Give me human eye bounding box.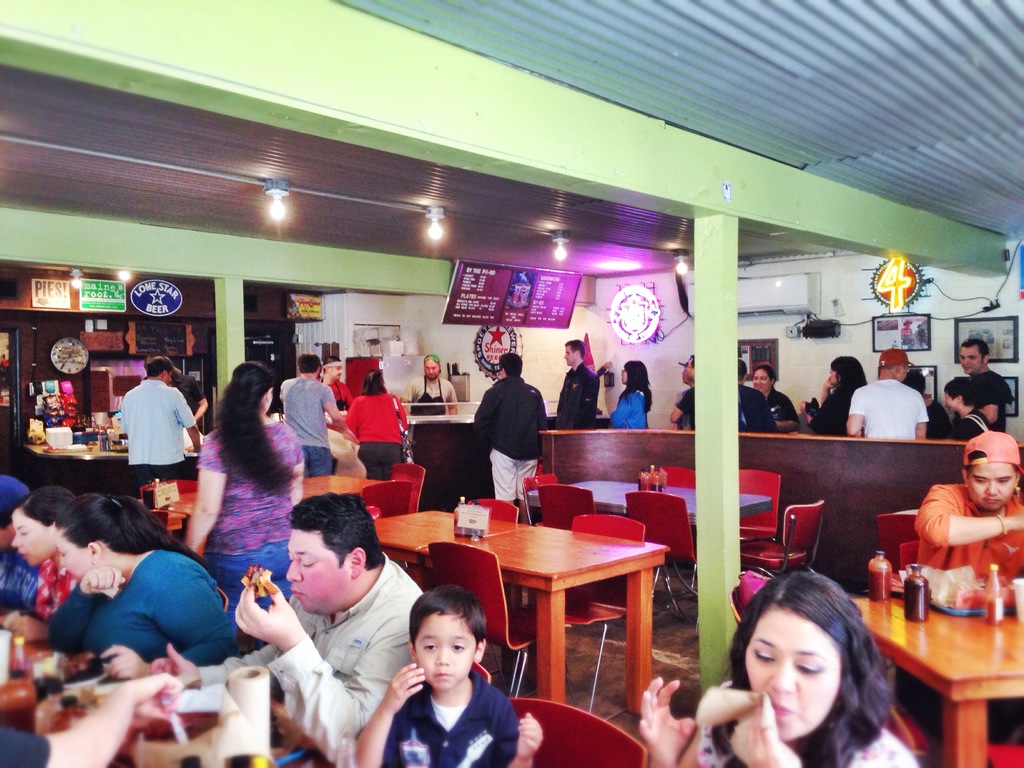
419/639/439/652.
